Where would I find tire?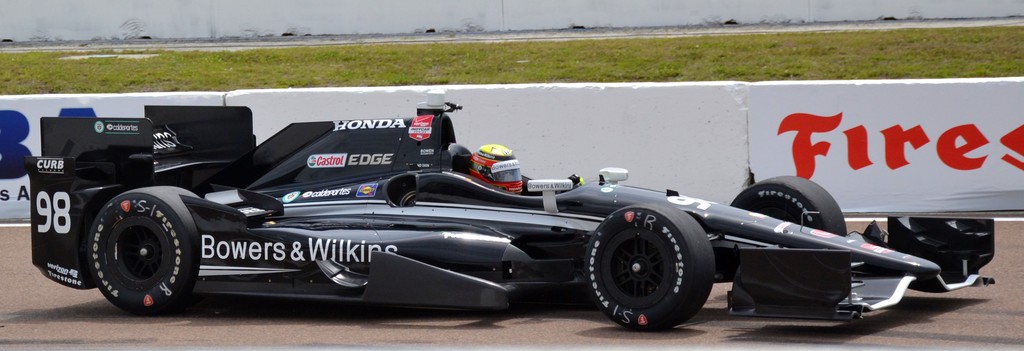
At (left=586, top=196, right=717, bottom=328).
